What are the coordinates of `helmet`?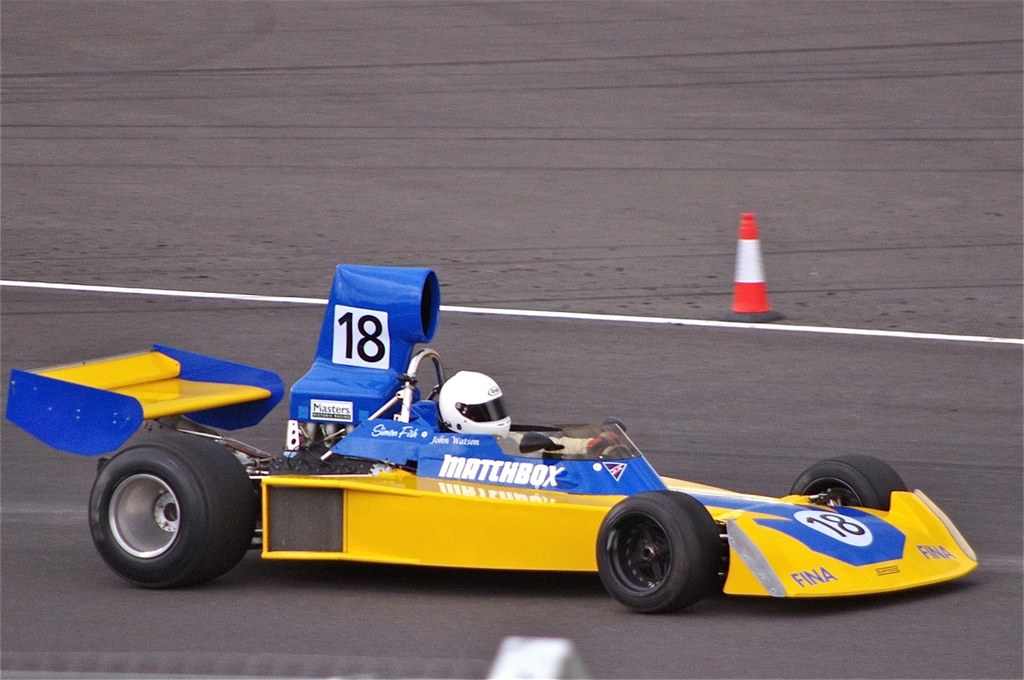
region(439, 368, 512, 438).
